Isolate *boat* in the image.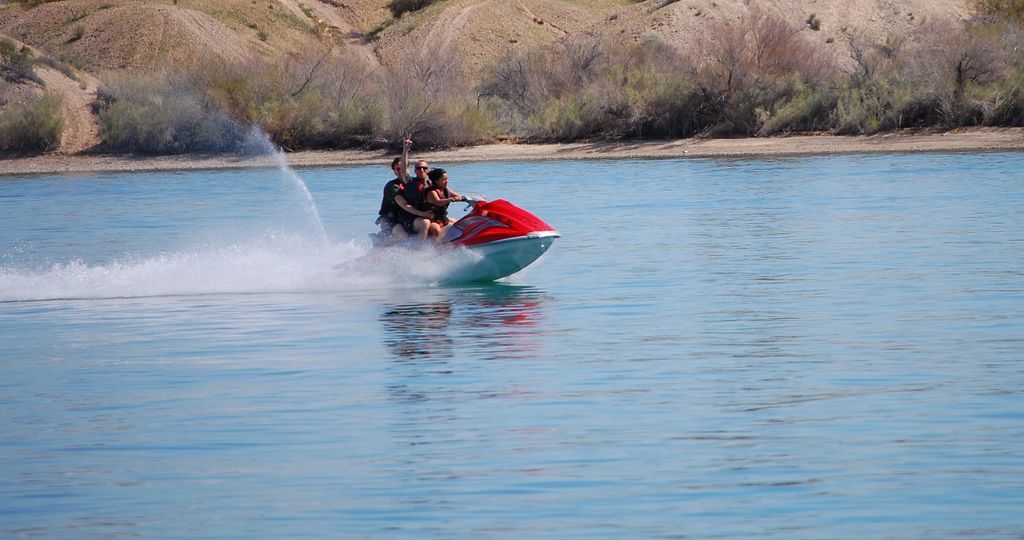
Isolated region: <box>358,147,574,277</box>.
